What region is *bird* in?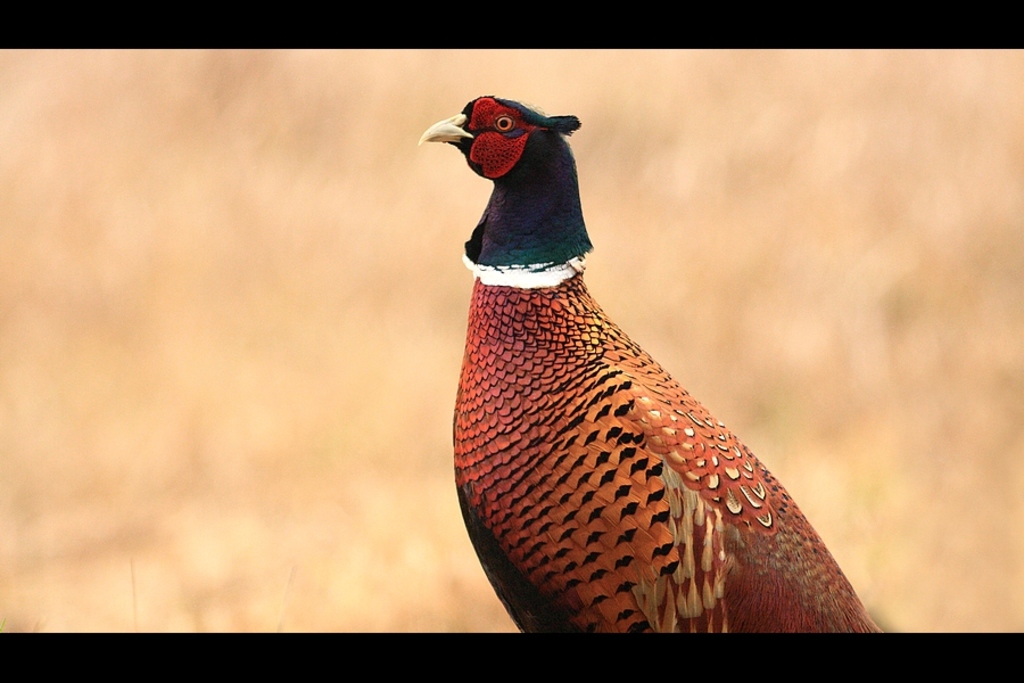
x1=424 y1=66 x2=898 y2=659.
